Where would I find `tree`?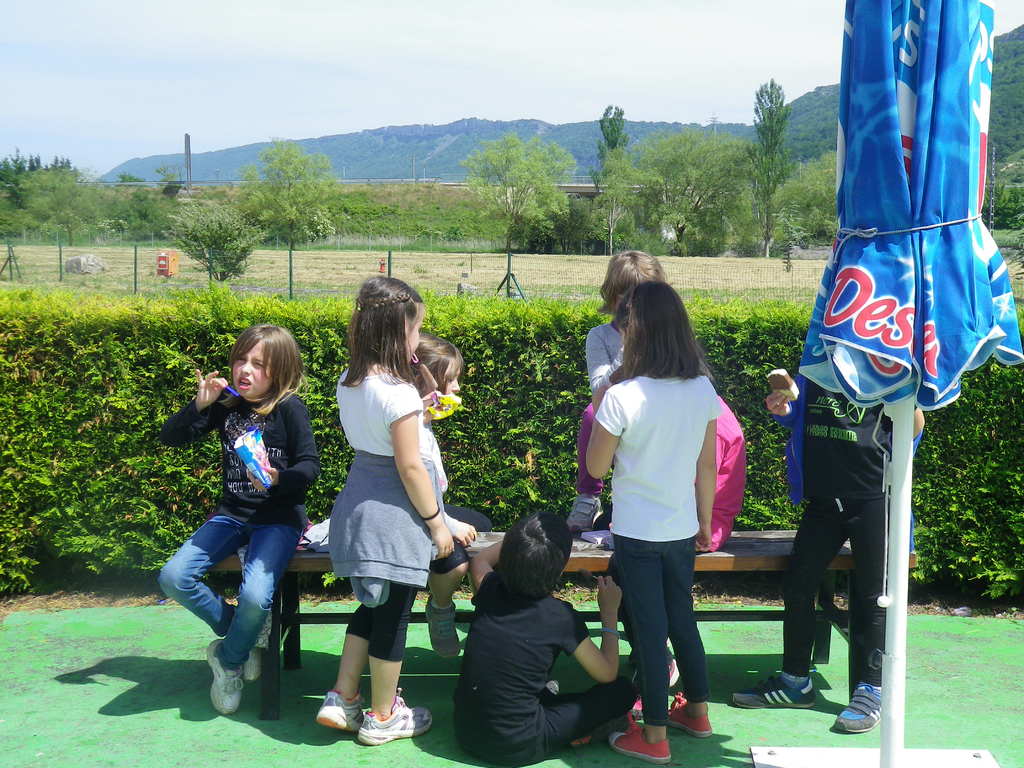
At detection(470, 122, 586, 246).
